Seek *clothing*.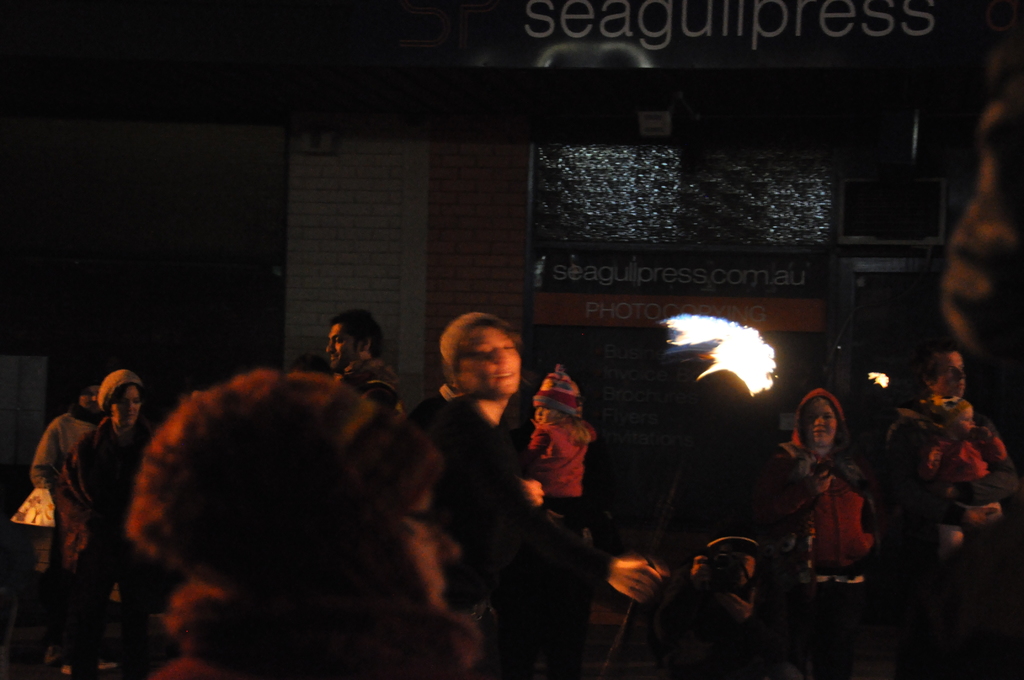
930,429,1004,526.
